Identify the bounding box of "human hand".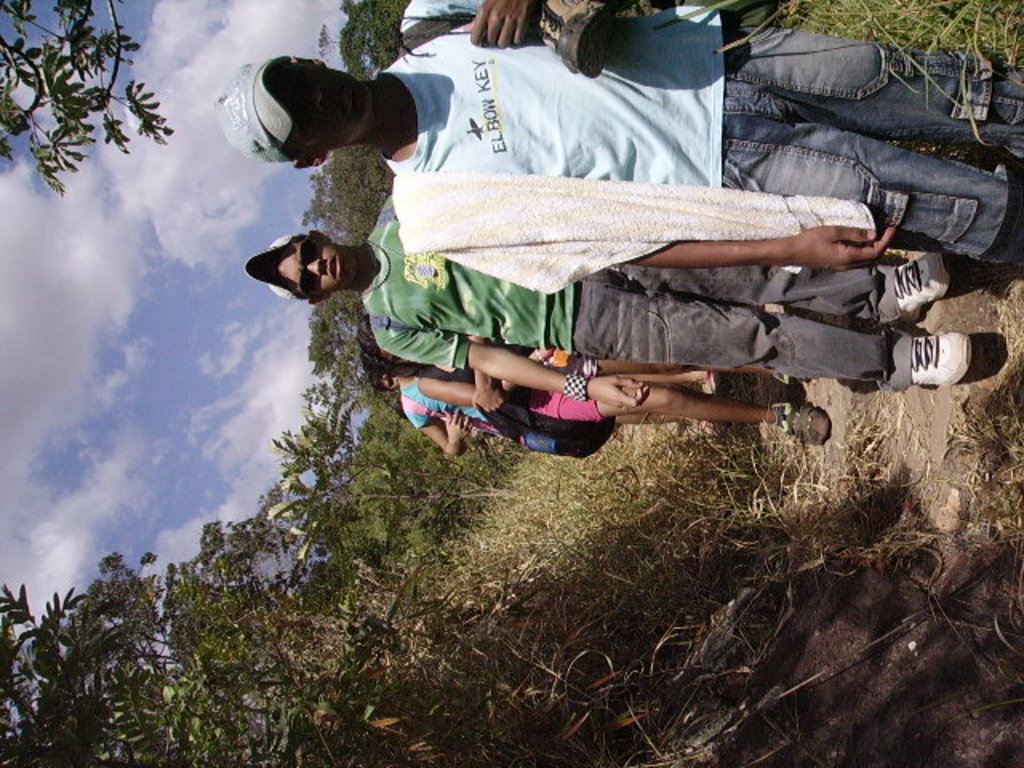
[587,374,653,414].
